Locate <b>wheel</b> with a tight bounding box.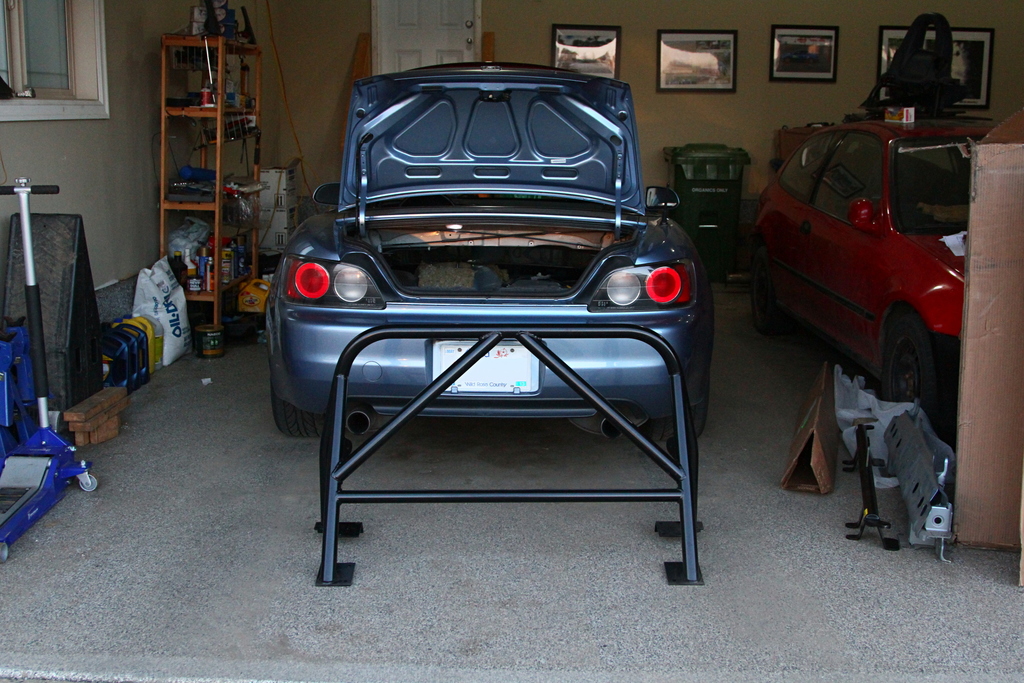
region(888, 322, 952, 411).
